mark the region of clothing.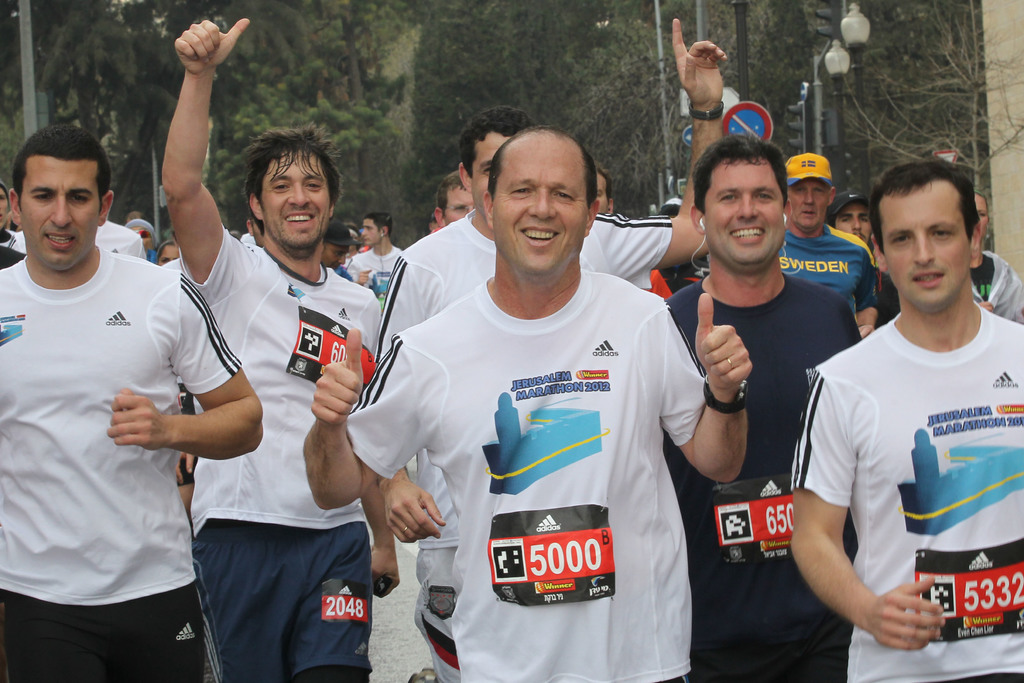
Region: pyautogui.locateOnScreen(393, 218, 638, 327).
